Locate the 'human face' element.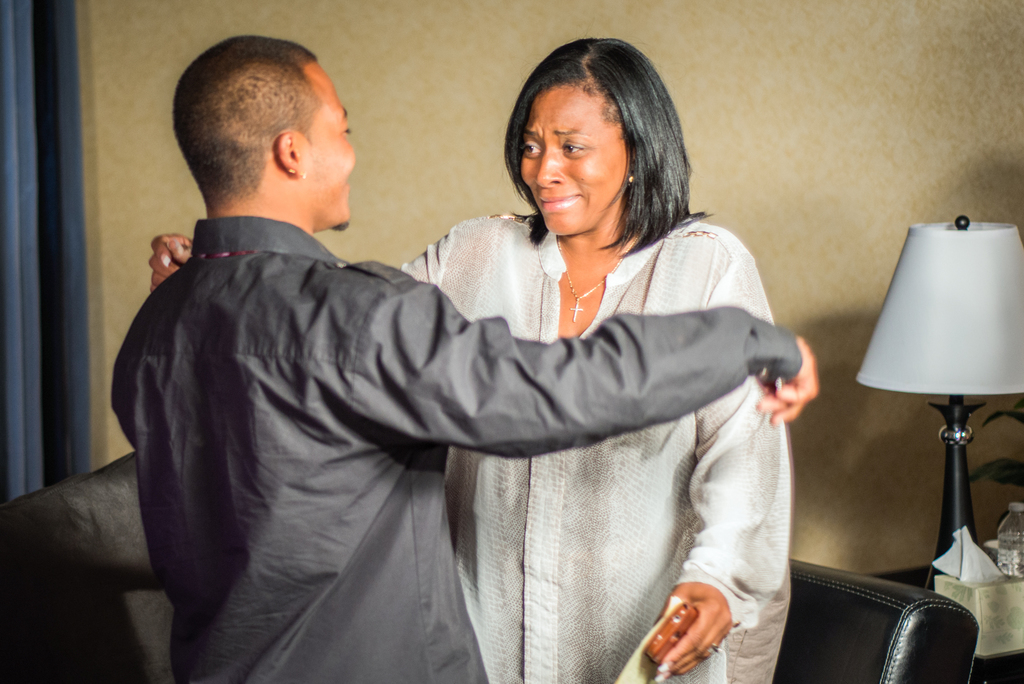
Element bbox: x1=522 y1=84 x2=630 y2=238.
